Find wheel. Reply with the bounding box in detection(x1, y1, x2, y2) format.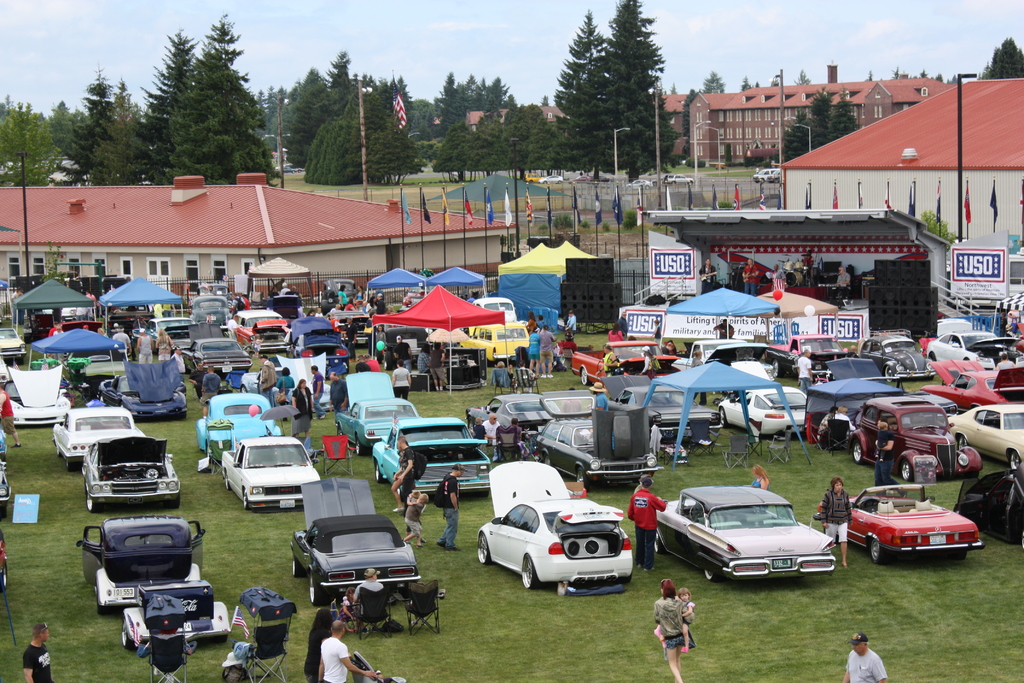
detection(655, 529, 661, 551).
